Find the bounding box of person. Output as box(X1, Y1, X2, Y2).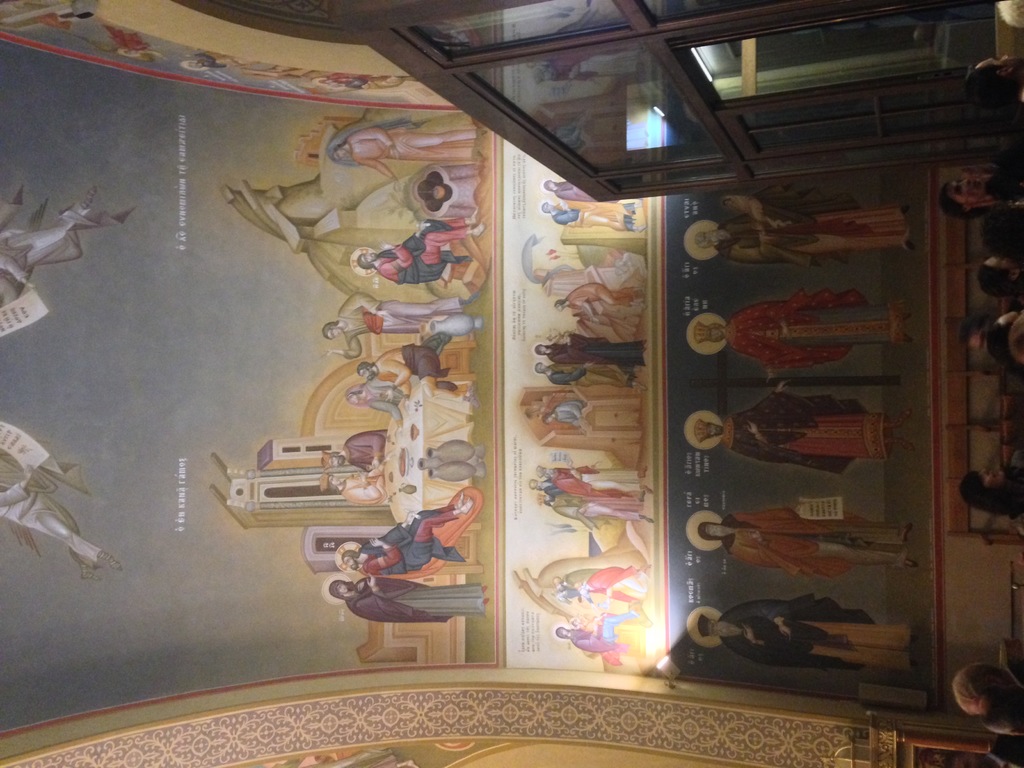
box(331, 120, 491, 186).
